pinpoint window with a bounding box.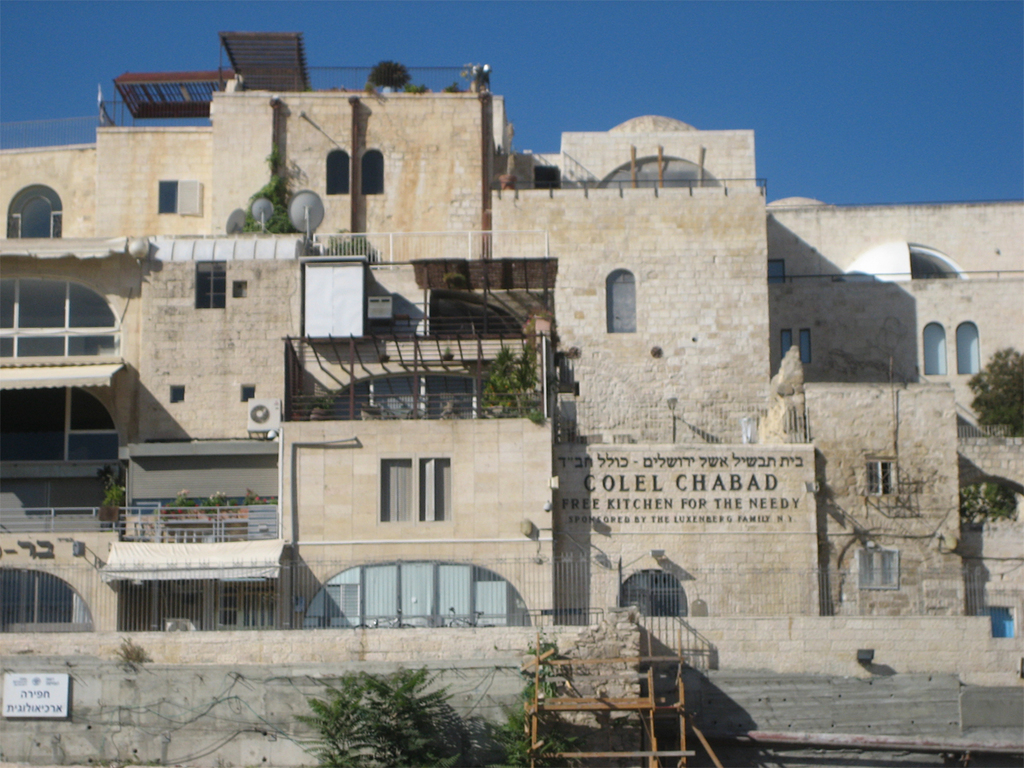
region(922, 320, 951, 379).
